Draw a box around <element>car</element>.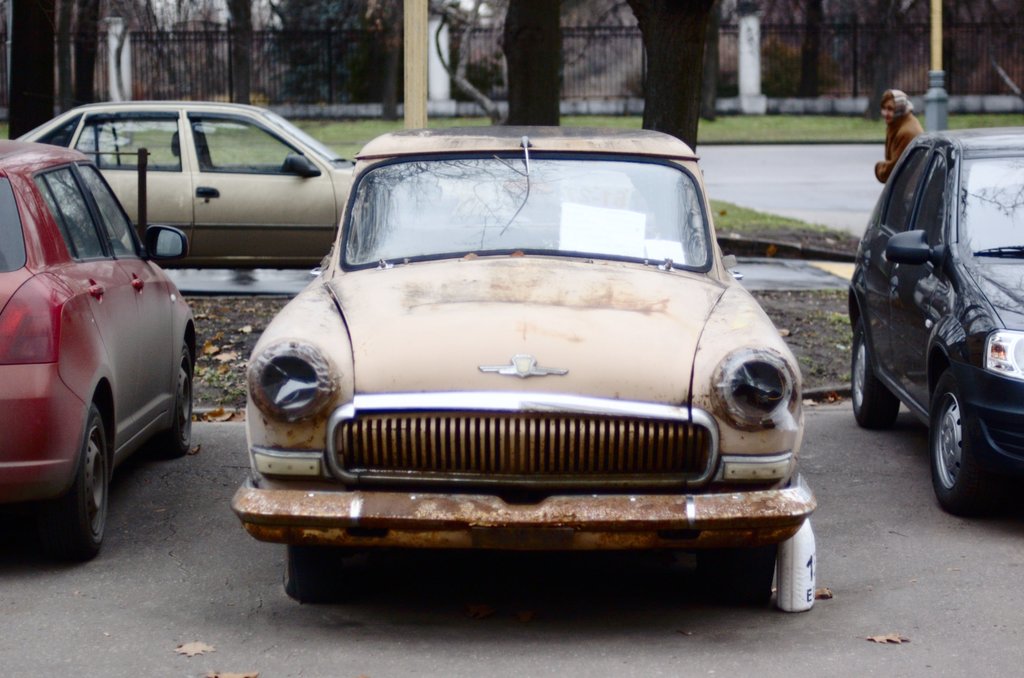
pyautogui.locateOnScreen(9, 97, 513, 268).
